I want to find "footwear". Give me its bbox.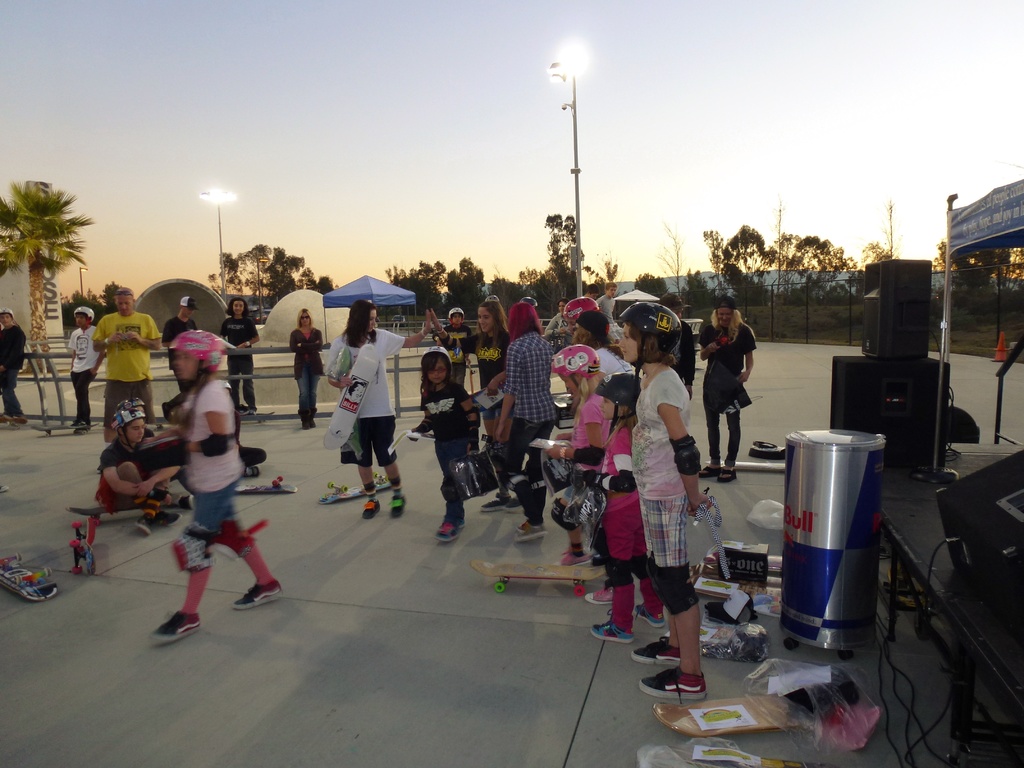
566/548/594/565.
